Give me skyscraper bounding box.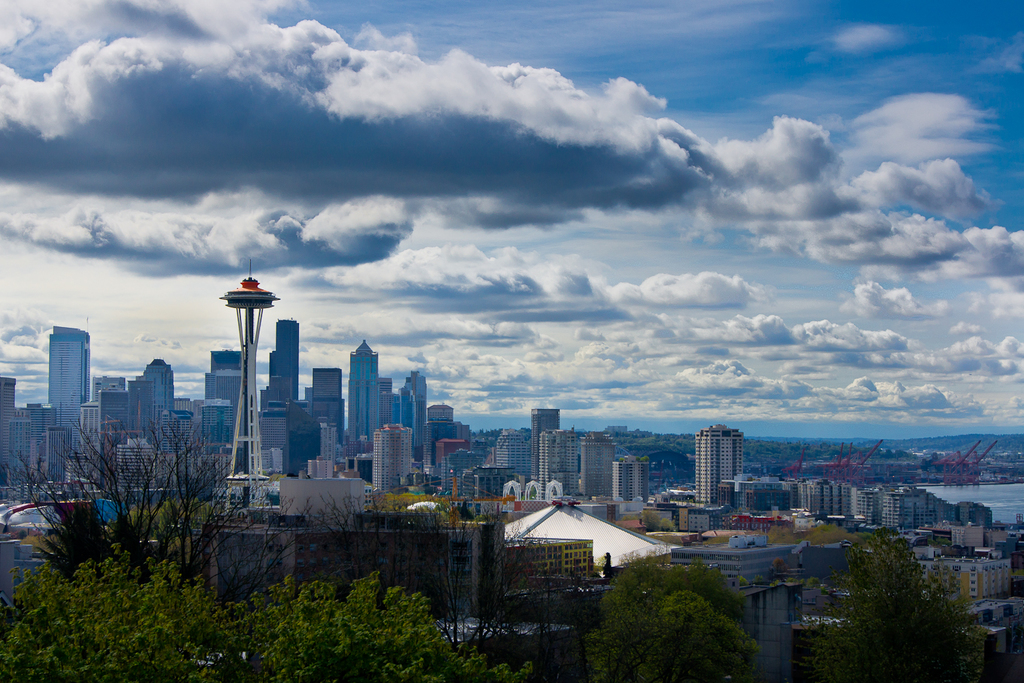
[141,352,174,445].
